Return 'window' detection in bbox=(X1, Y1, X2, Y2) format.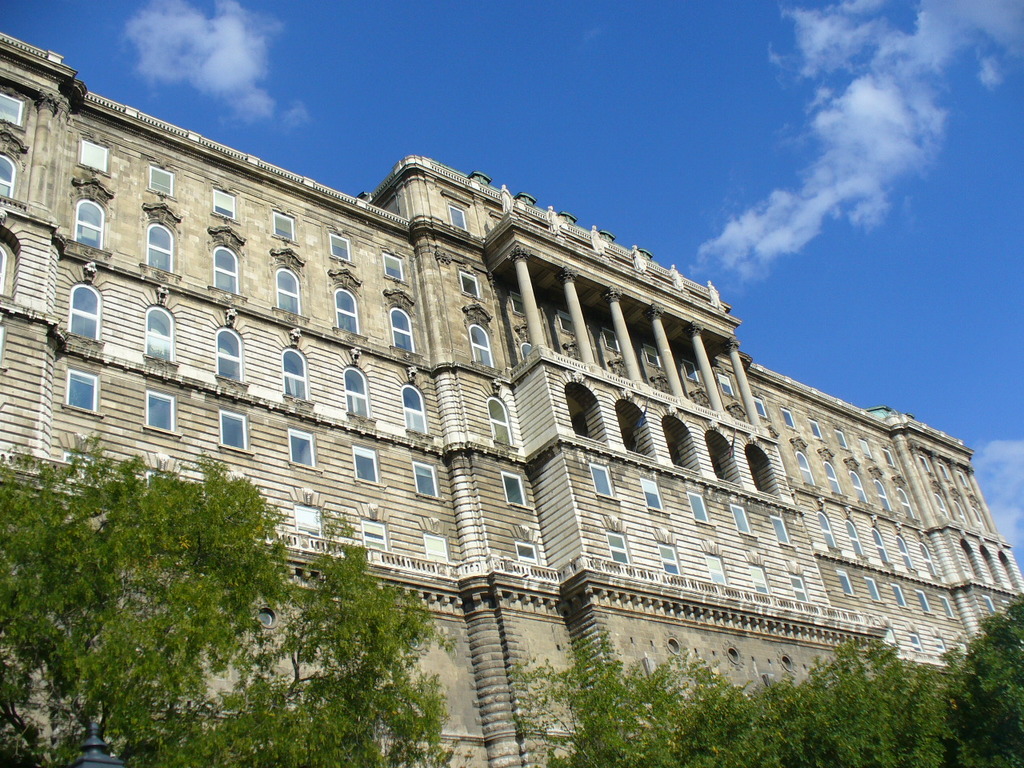
bbox=(866, 574, 878, 602).
